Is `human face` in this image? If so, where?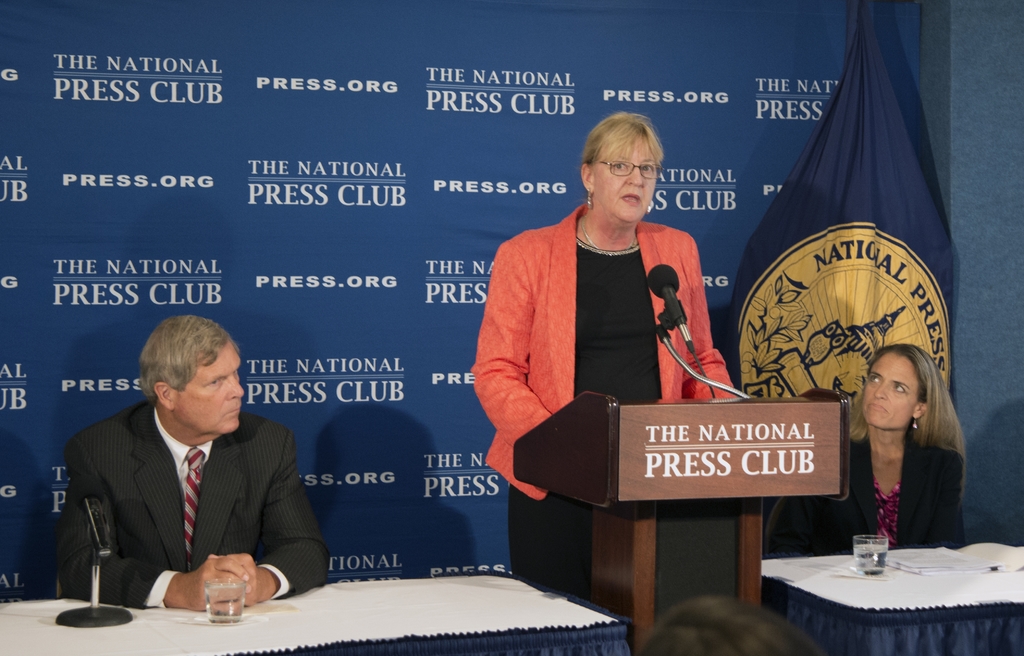
Yes, at left=597, top=131, right=658, bottom=217.
